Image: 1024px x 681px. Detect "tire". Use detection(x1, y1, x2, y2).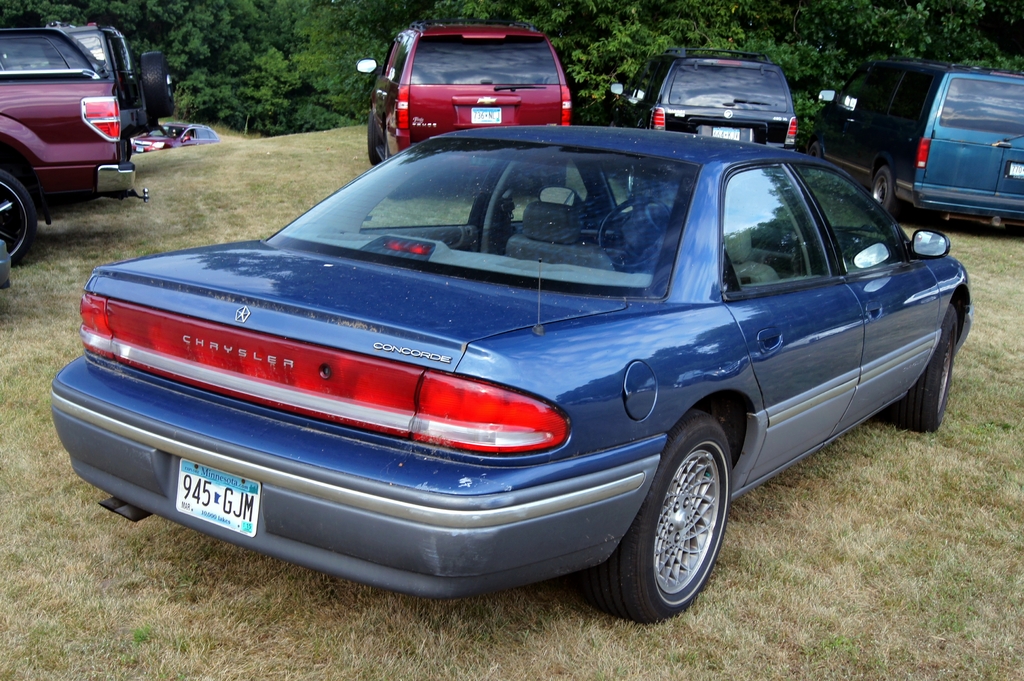
detection(0, 169, 38, 266).
